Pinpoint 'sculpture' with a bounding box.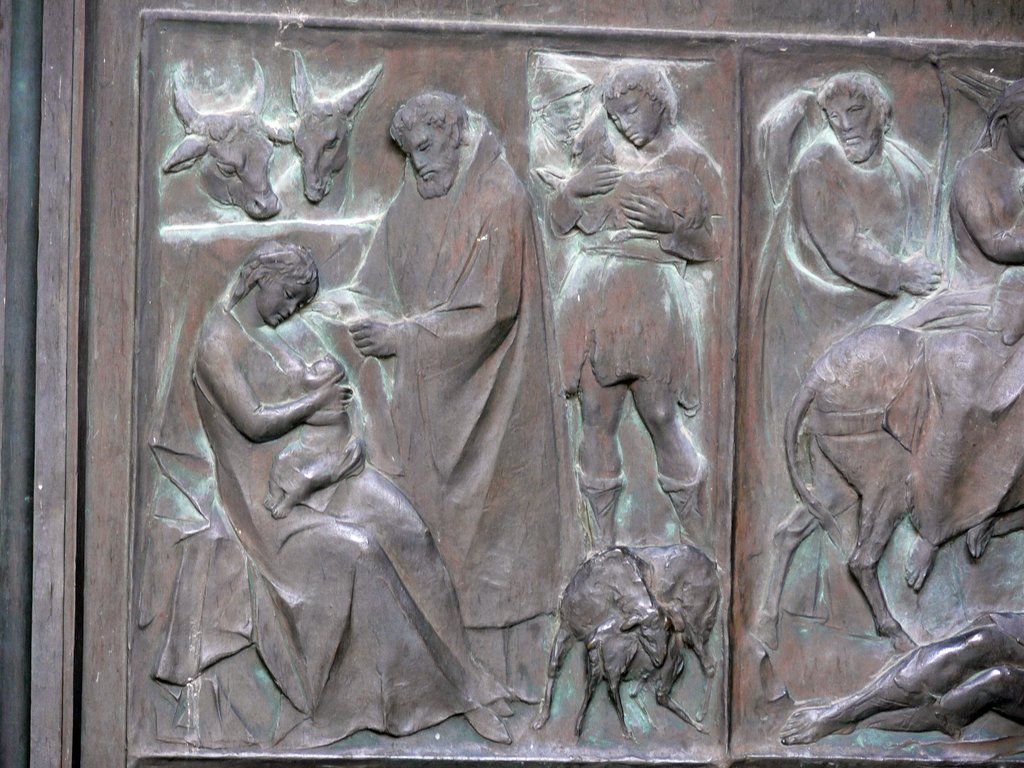
box=[541, 528, 747, 744].
